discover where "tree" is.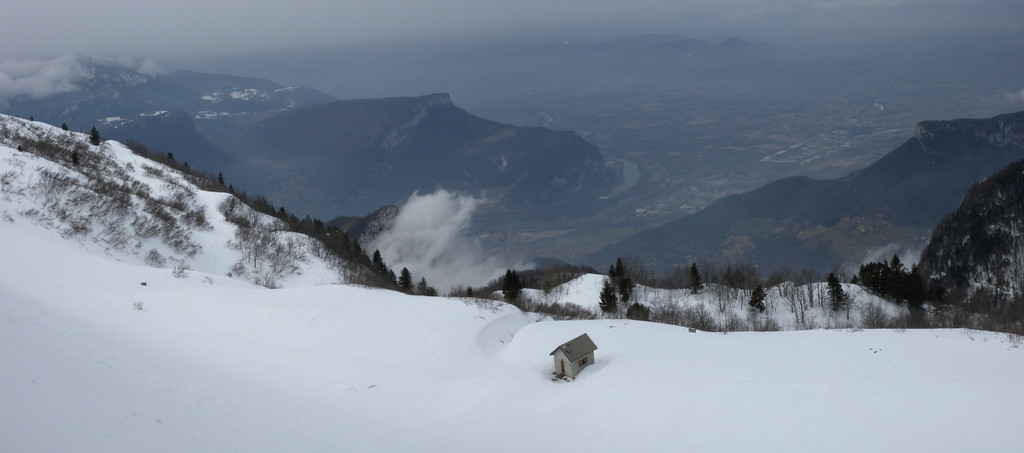
Discovered at 822:267:845:314.
